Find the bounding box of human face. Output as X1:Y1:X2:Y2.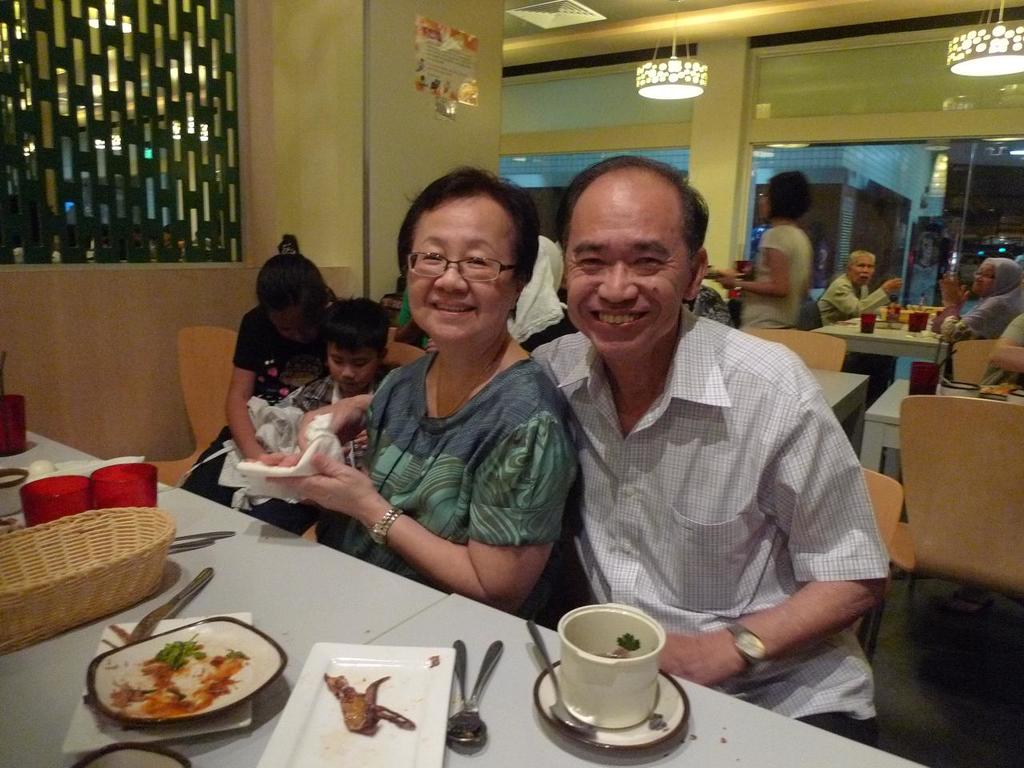
973:266:997:294.
